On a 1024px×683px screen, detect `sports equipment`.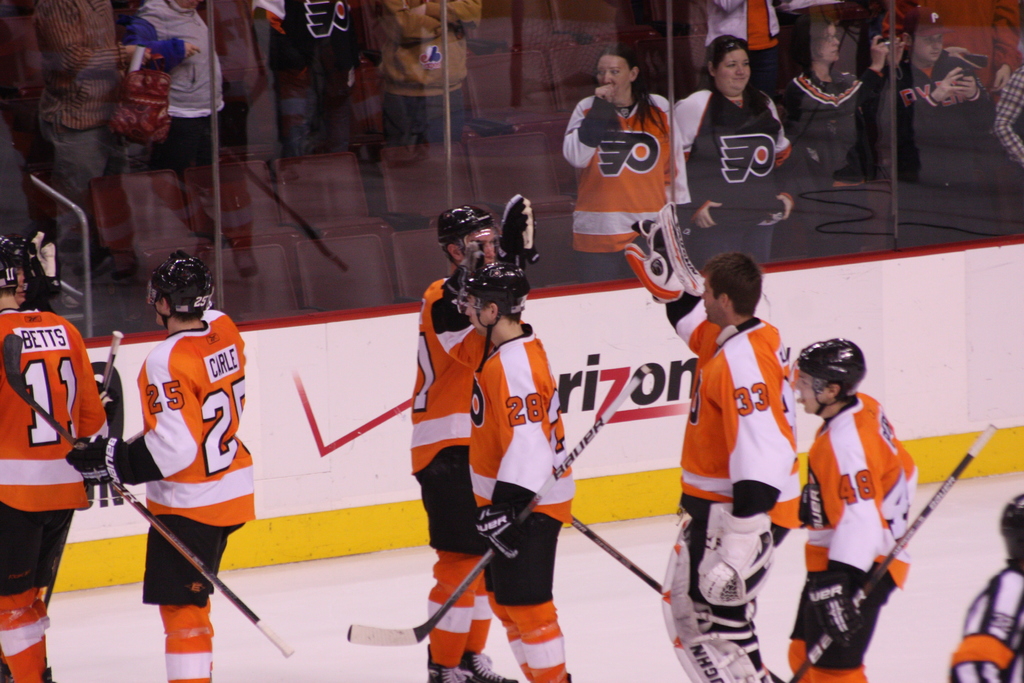
500:189:542:270.
